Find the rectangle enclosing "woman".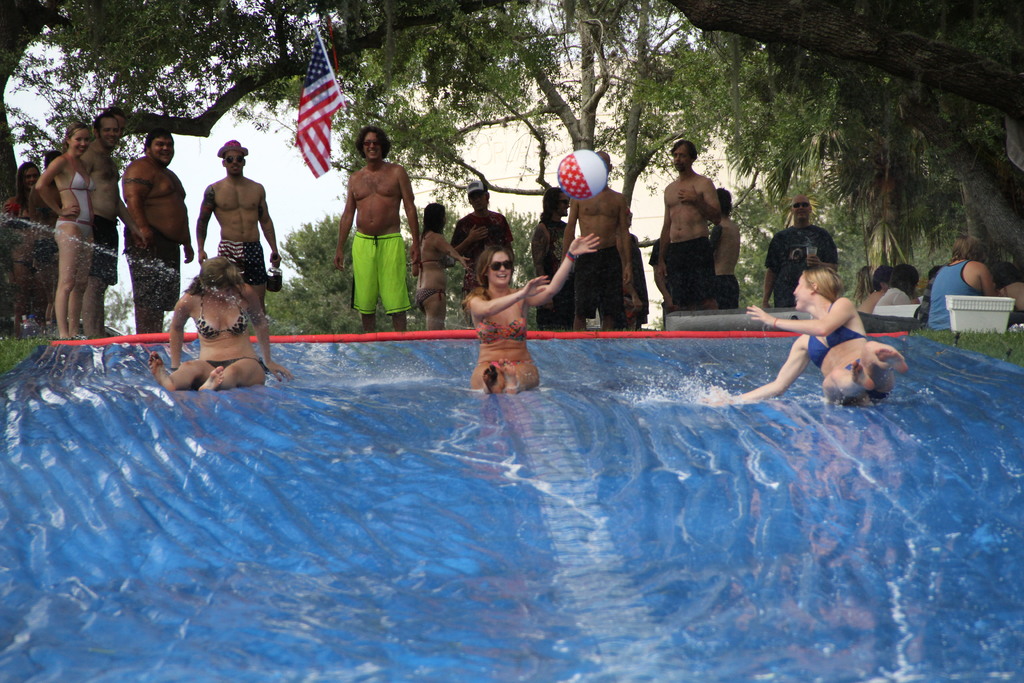
l=414, t=199, r=467, b=331.
